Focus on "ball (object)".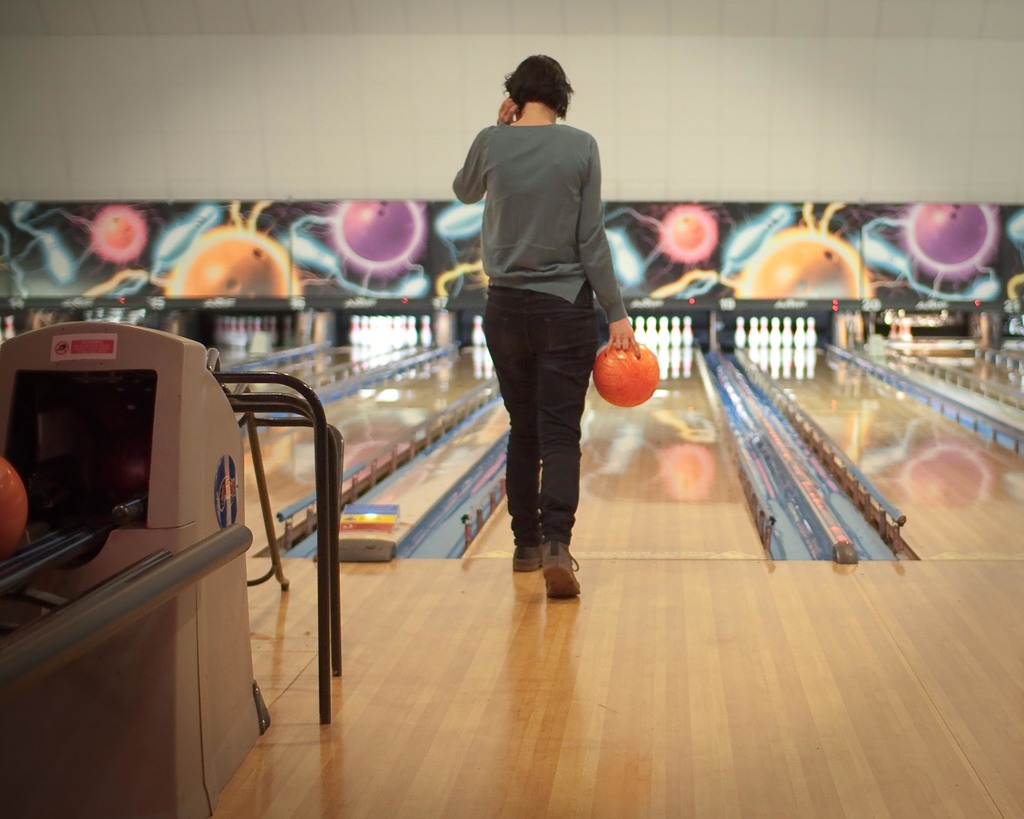
Focused at rect(741, 225, 865, 300).
